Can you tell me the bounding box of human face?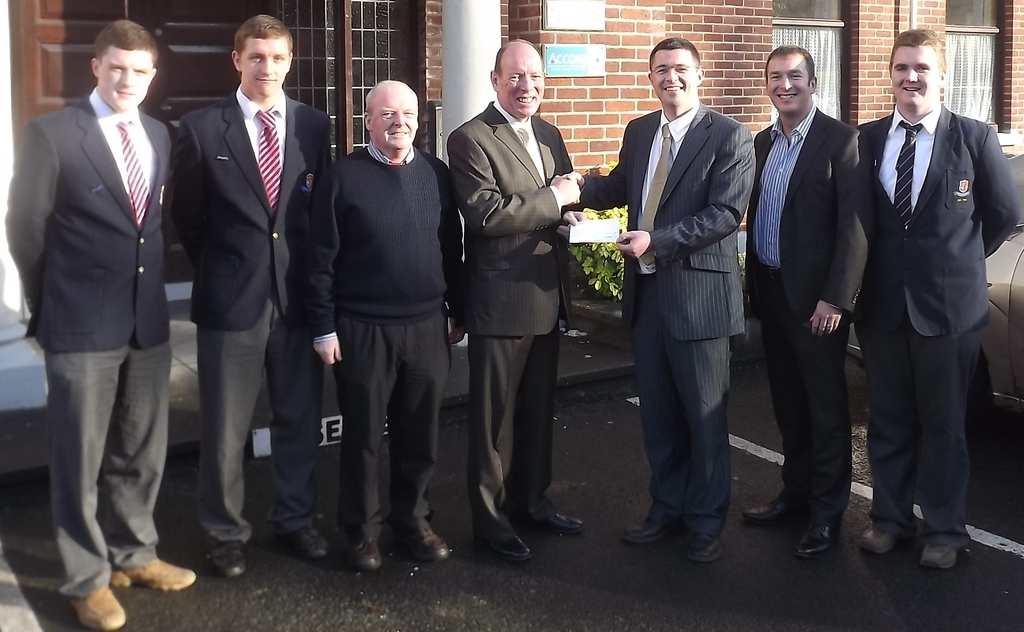
select_region(888, 47, 939, 110).
